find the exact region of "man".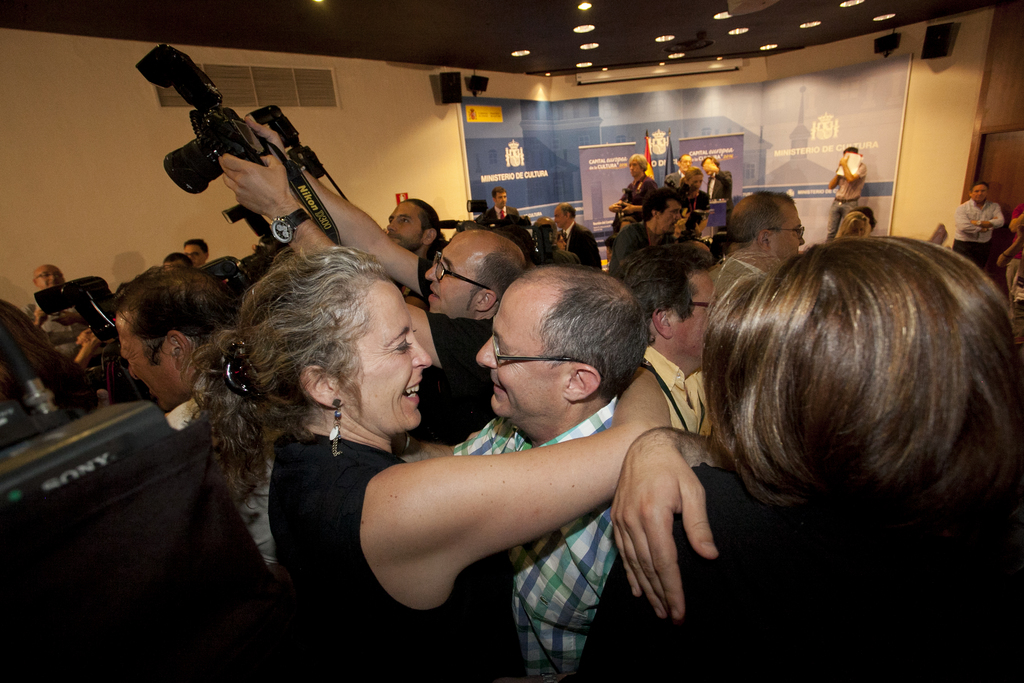
Exact region: bbox=(181, 238, 210, 267).
